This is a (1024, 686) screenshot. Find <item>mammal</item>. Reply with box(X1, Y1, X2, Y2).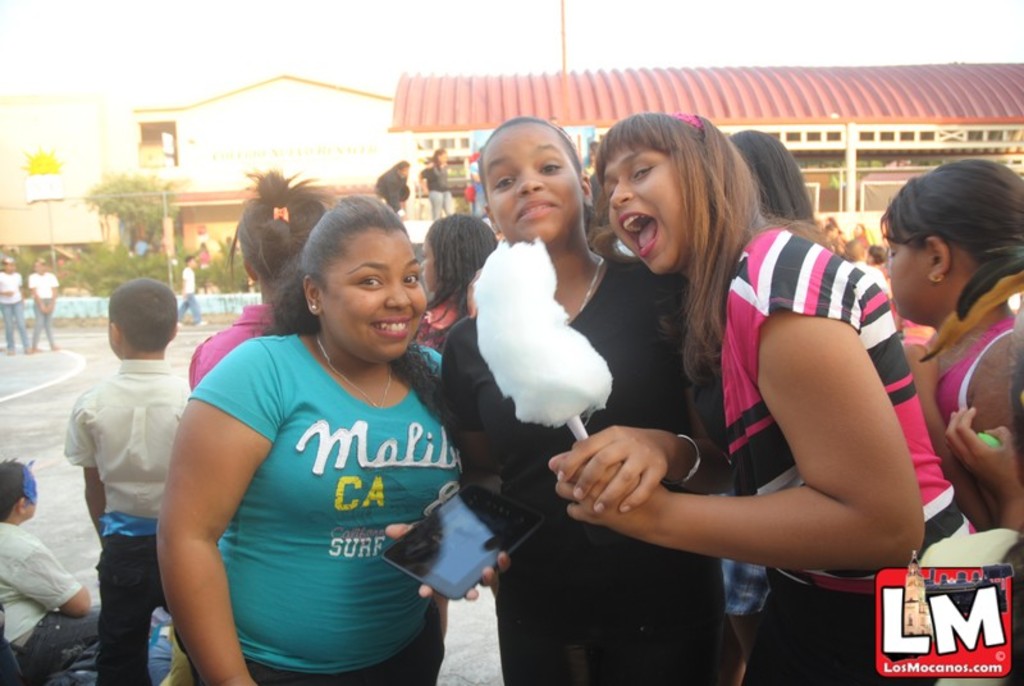
box(421, 211, 502, 351).
